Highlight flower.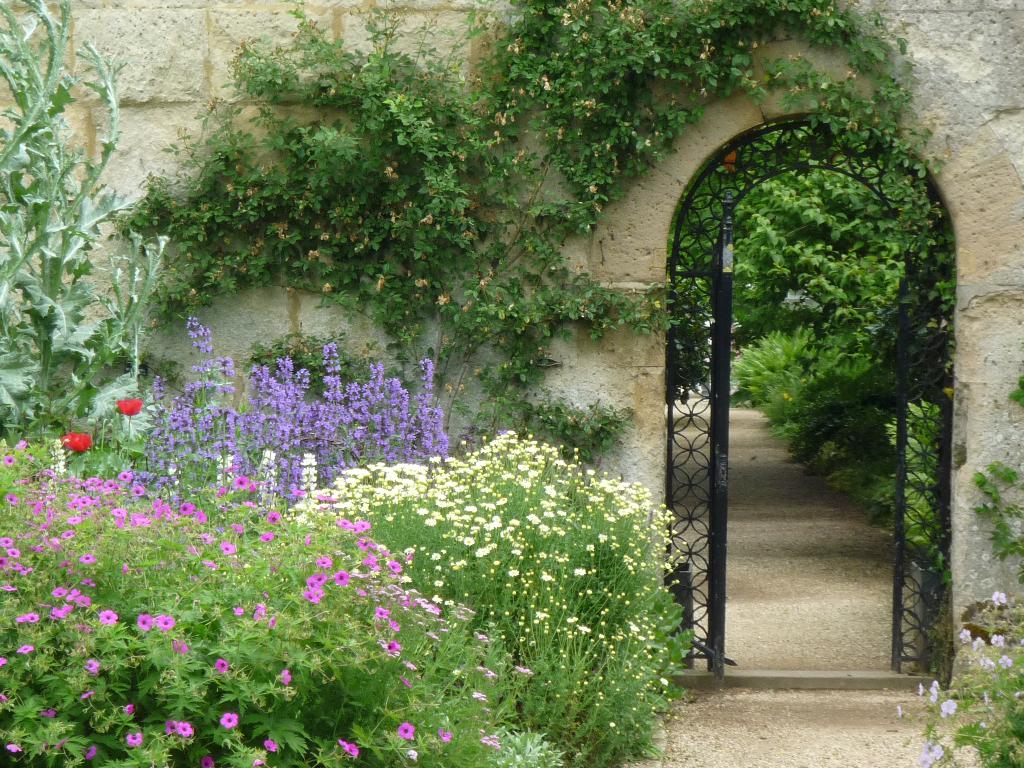
Highlighted region: rect(41, 709, 58, 720).
